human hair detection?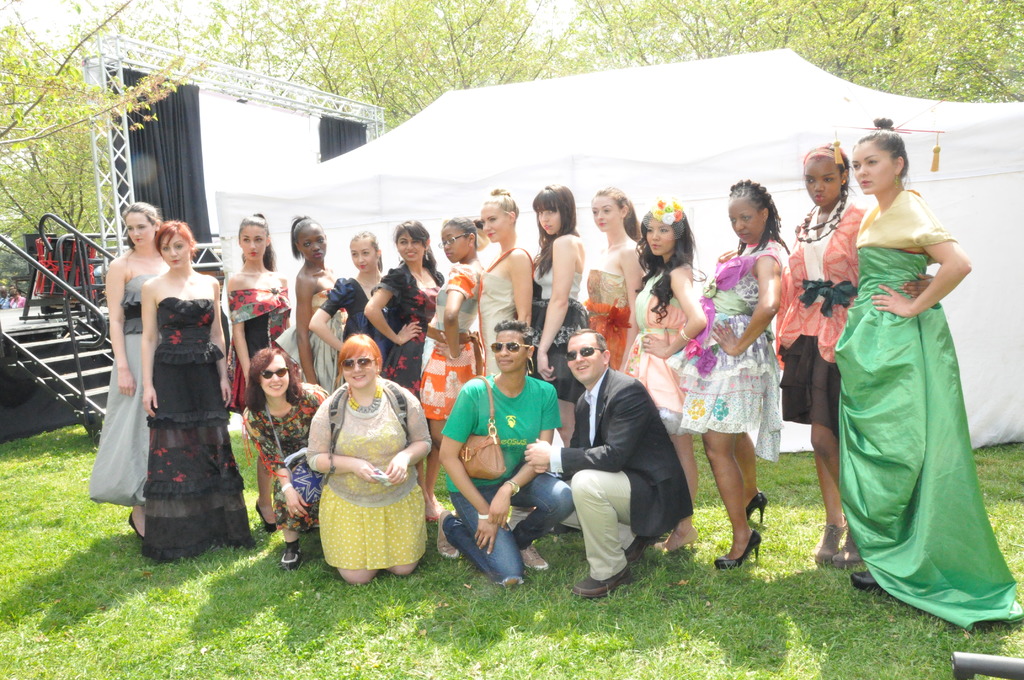
(857, 117, 907, 175)
